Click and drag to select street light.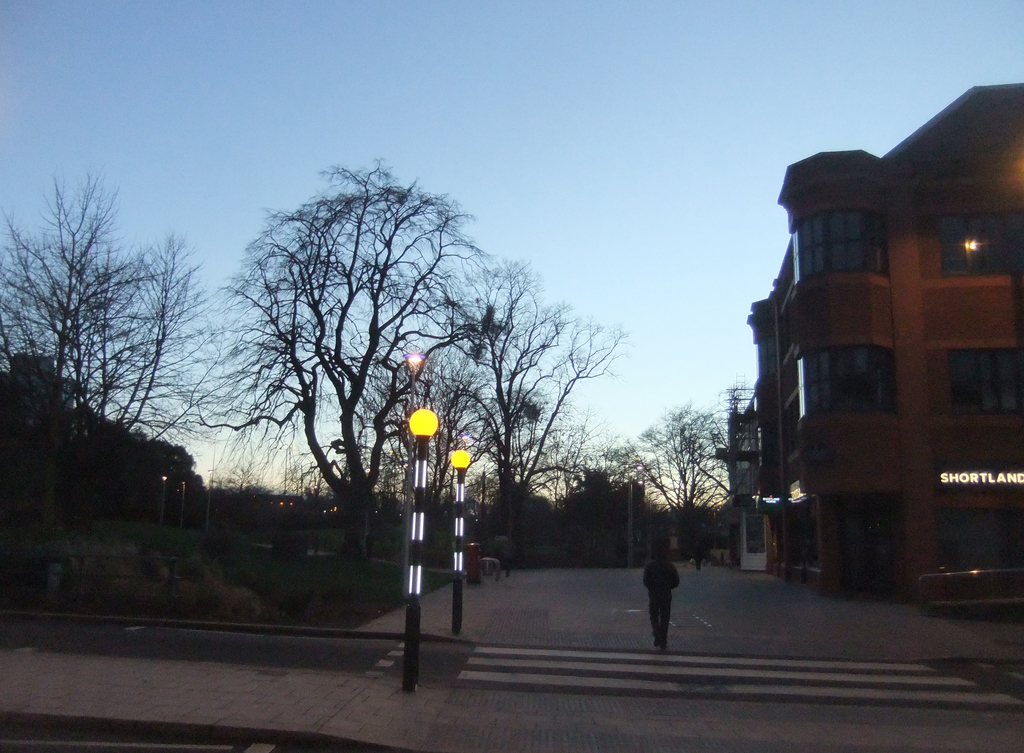
Selection: locate(447, 438, 474, 633).
